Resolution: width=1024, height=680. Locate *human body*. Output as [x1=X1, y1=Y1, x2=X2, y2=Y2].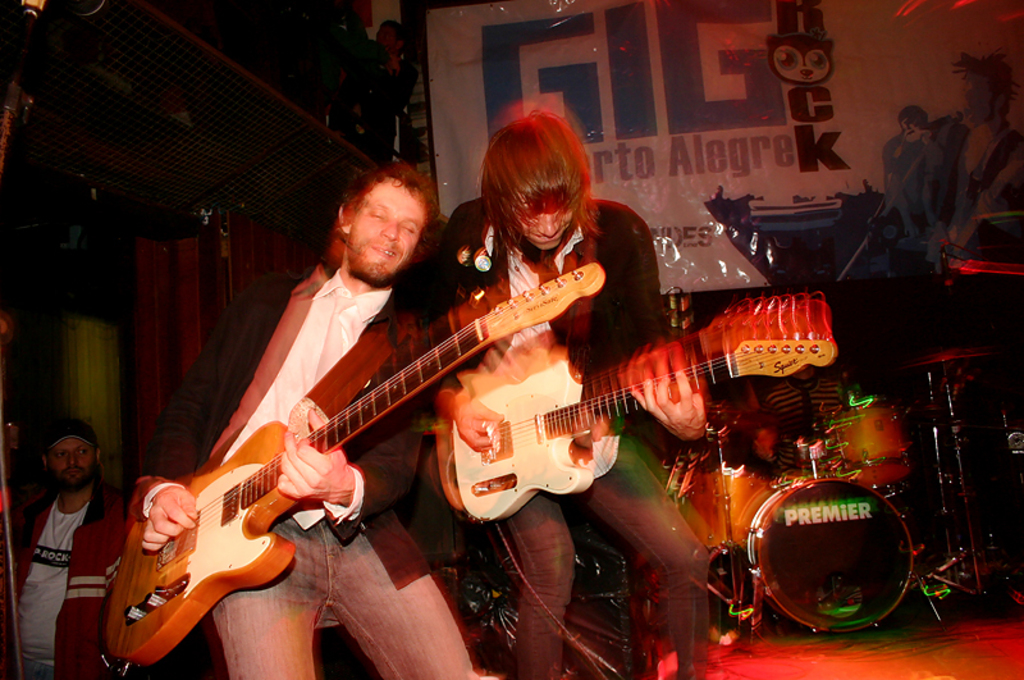
[x1=410, y1=91, x2=710, y2=679].
